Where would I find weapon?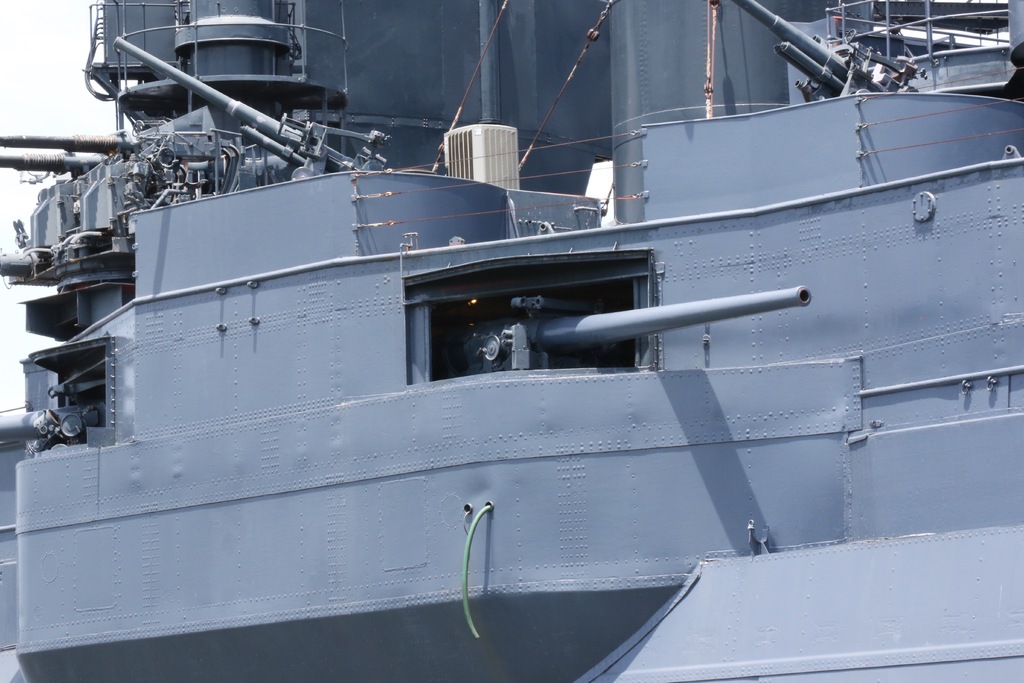
At BBox(439, 289, 815, 375).
